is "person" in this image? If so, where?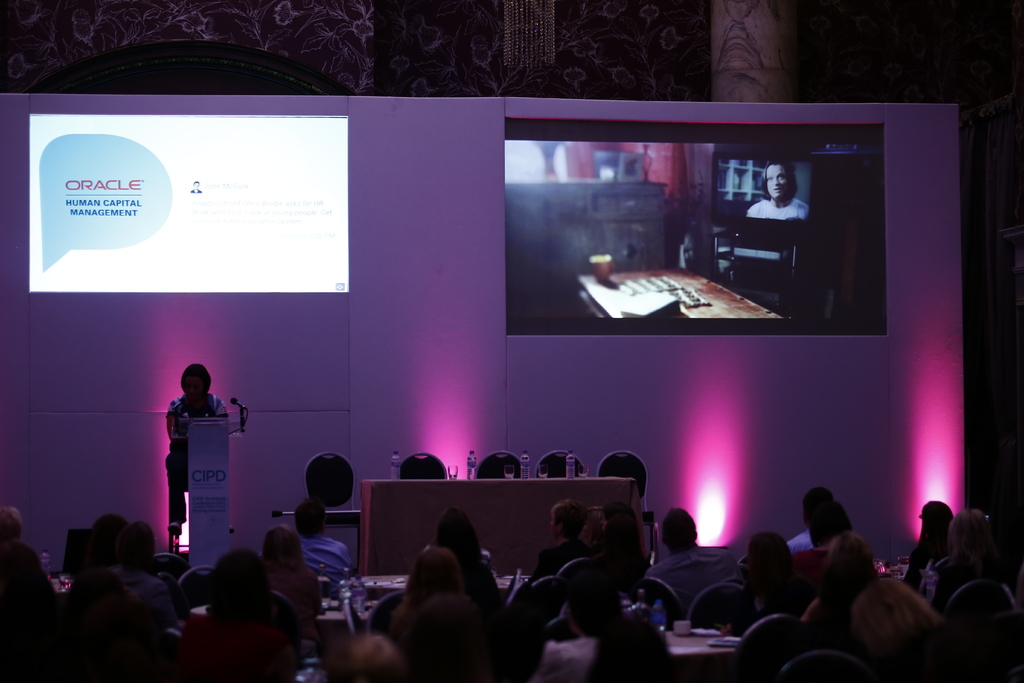
Yes, at bbox=(524, 506, 596, 582).
